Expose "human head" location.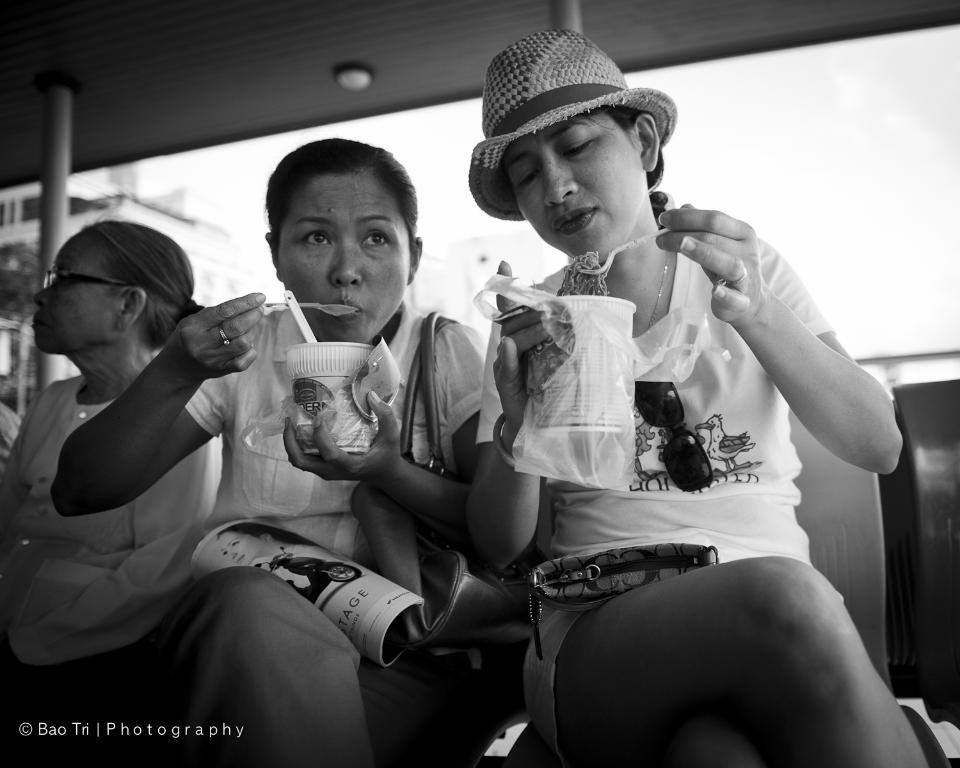
Exposed at BBox(476, 29, 663, 259).
